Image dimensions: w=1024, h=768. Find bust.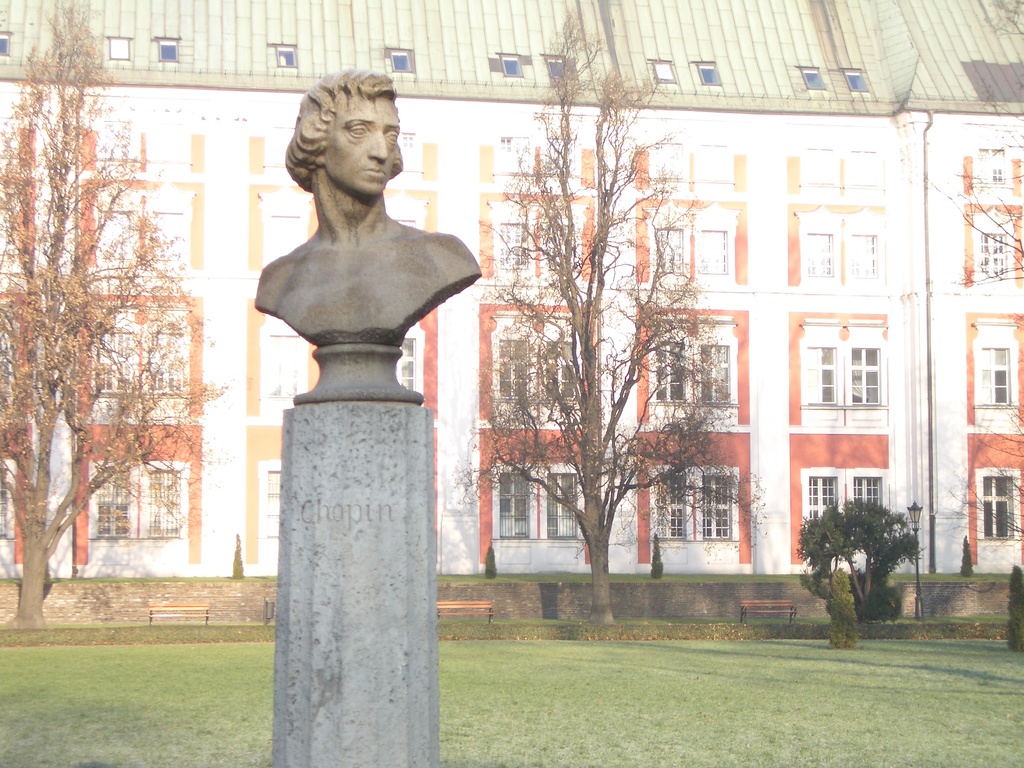
detection(251, 68, 479, 342).
